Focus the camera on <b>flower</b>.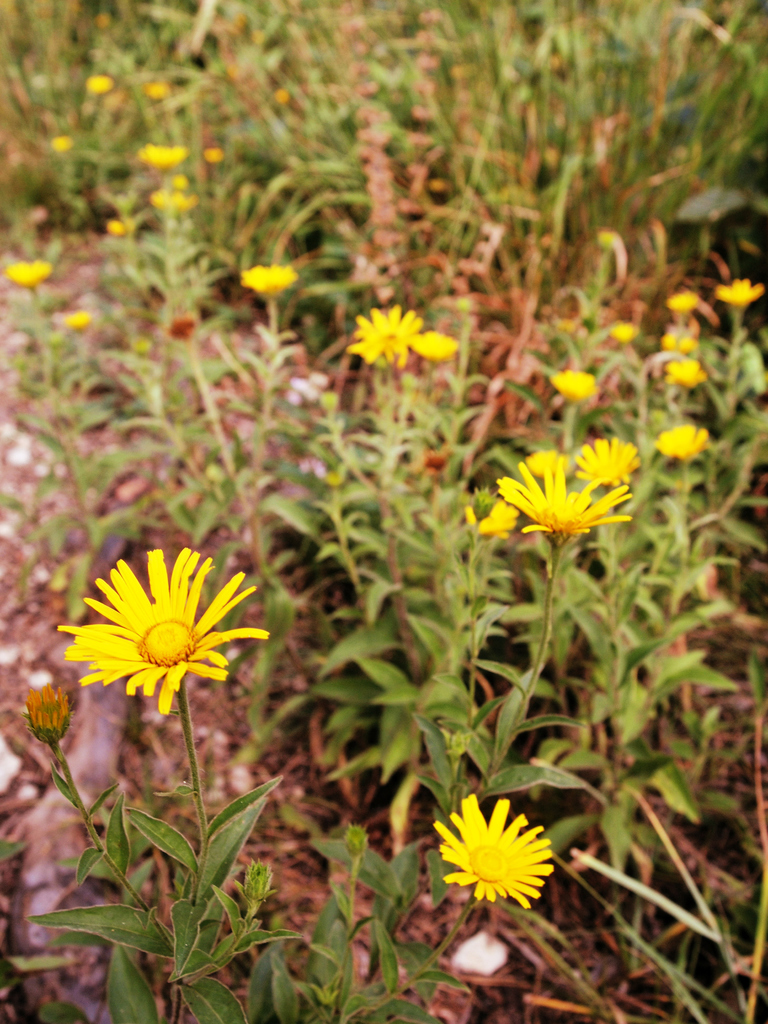
Focus region: {"x1": 493, "y1": 462, "x2": 637, "y2": 540}.
